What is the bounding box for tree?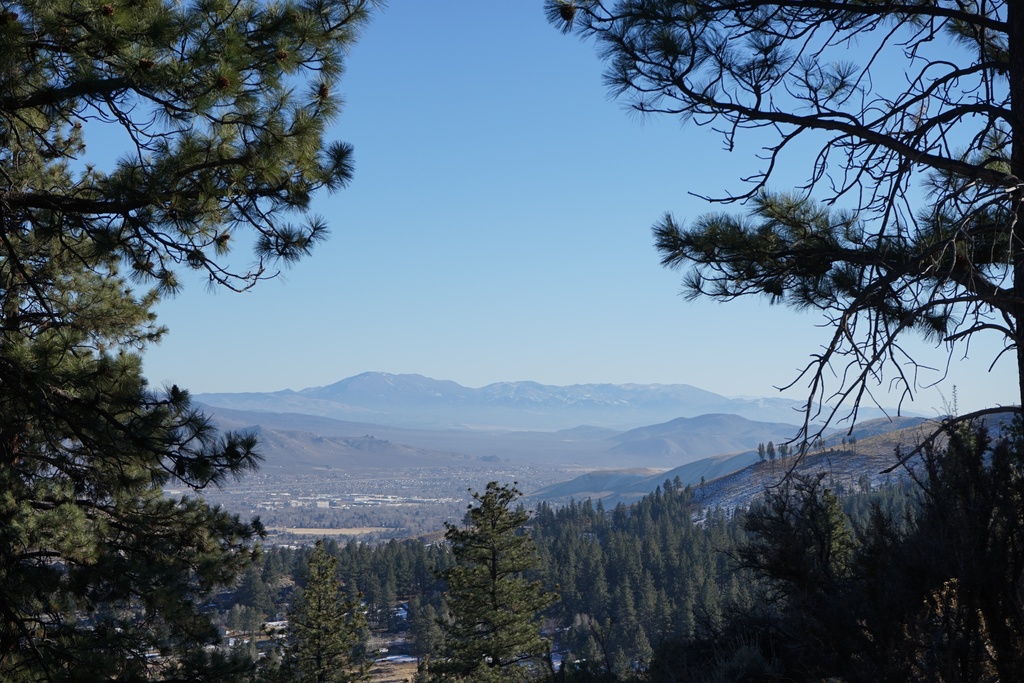
detection(523, 499, 557, 629).
